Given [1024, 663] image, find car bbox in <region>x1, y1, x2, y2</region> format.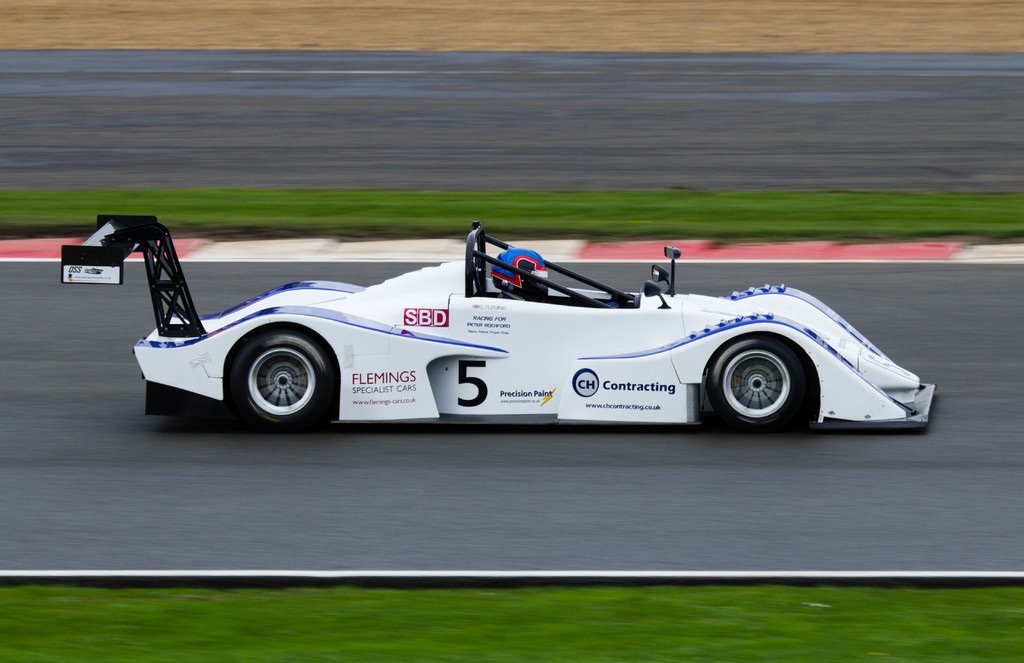
<region>100, 221, 941, 435</region>.
